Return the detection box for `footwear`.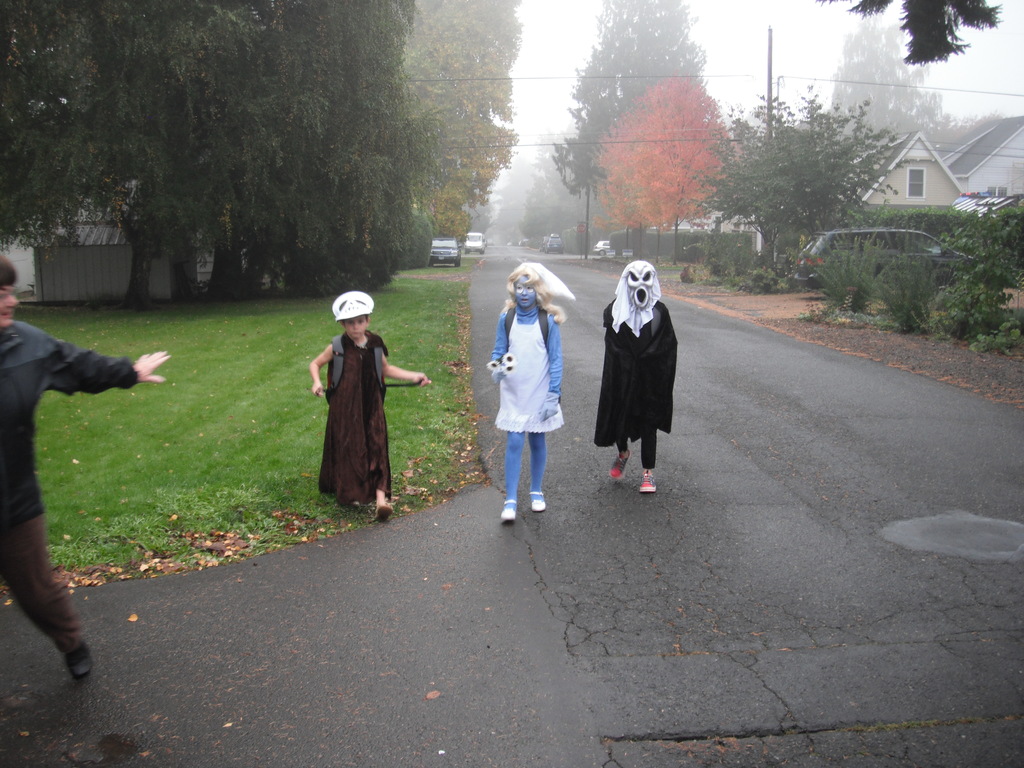
[x1=501, y1=495, x2=515, y2=522].
